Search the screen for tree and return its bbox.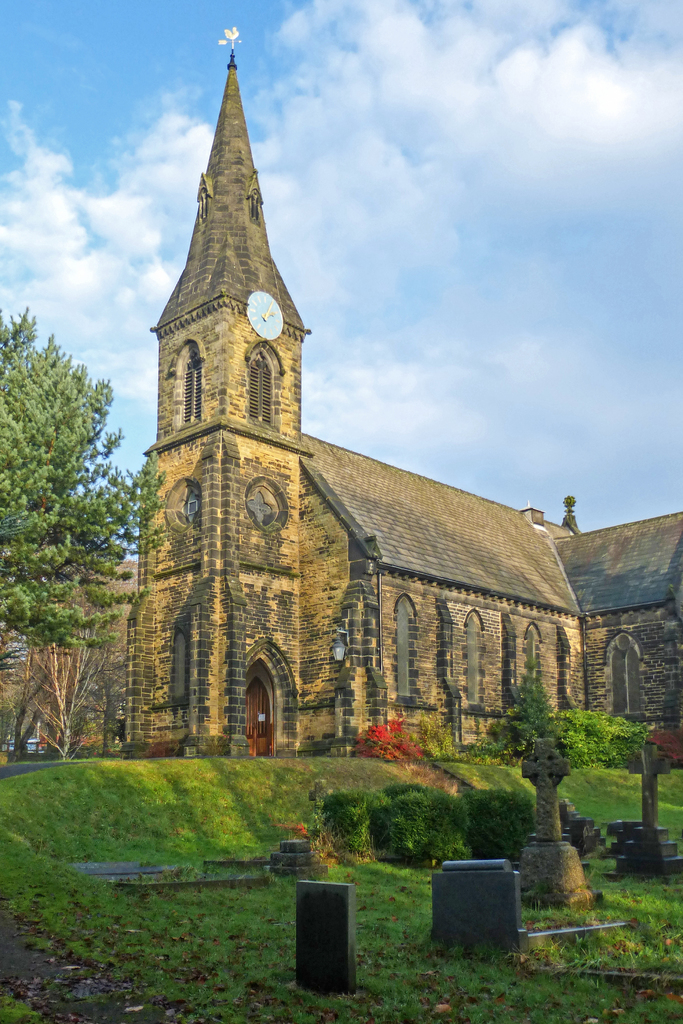
Found: {"left": 9, "top": 287, "right": 130, "bottom": 707}.
